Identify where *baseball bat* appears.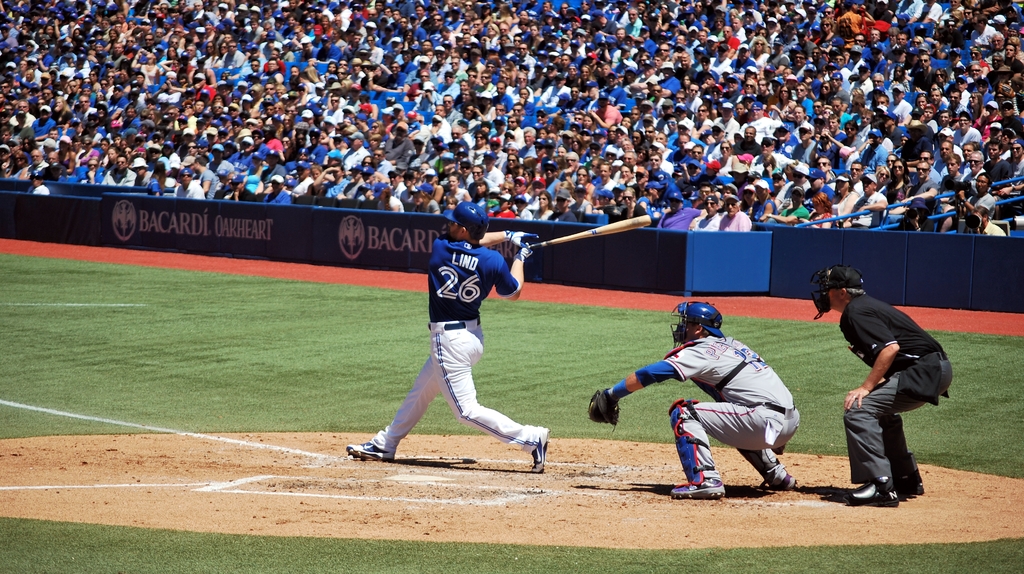
Appears at {"left": 522, "top": 215, "right": 651, "bottom": 254}.
